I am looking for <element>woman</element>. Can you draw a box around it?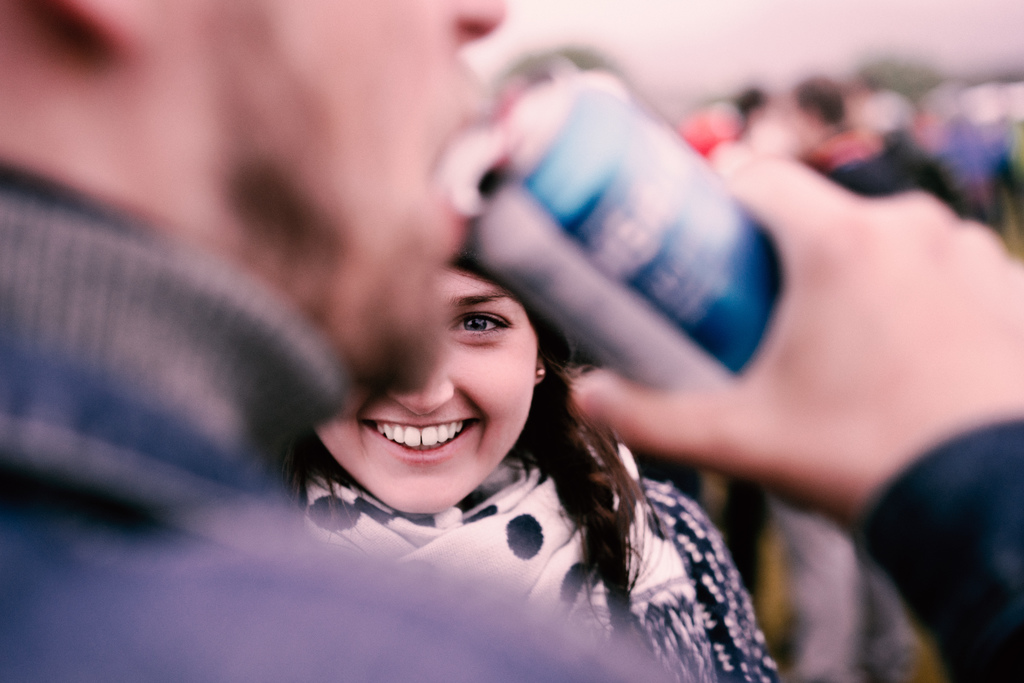
Sure, the bounding box is <bbox>215, 204, 765, 655</bbox>.
